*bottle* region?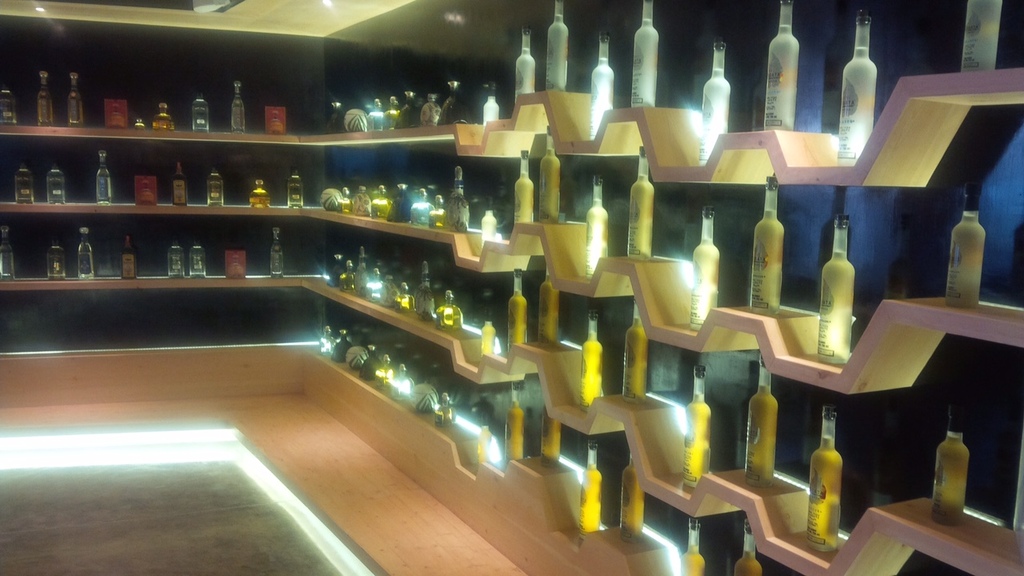
region(535, 263, 562, 345)
